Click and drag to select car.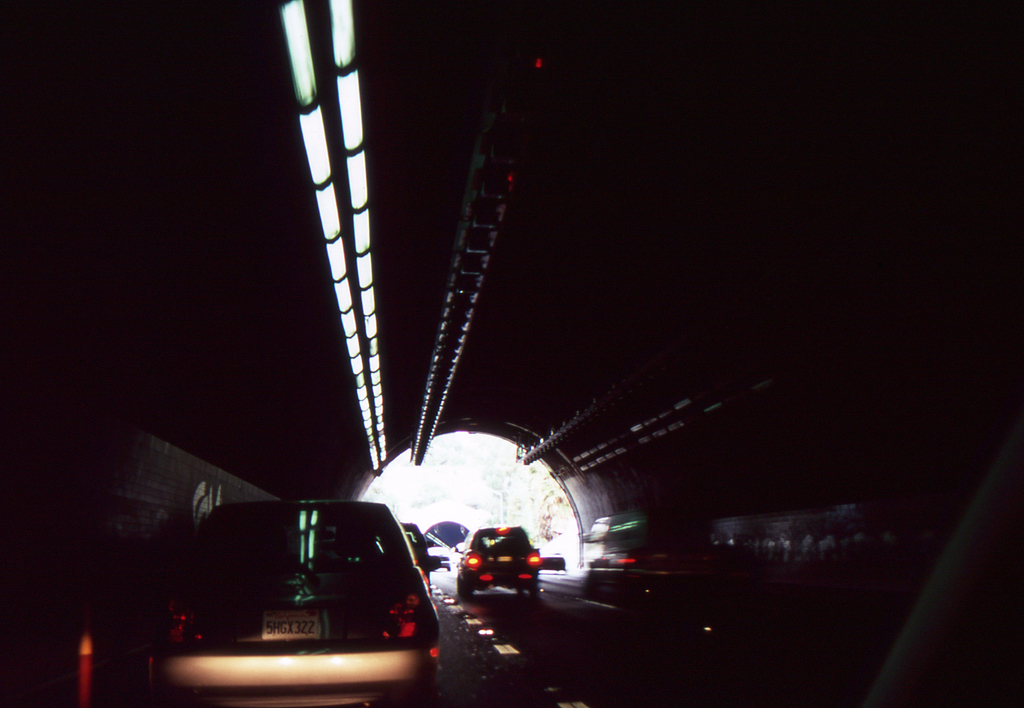
Selection: <region>460, 522, 541, 593</region>.
